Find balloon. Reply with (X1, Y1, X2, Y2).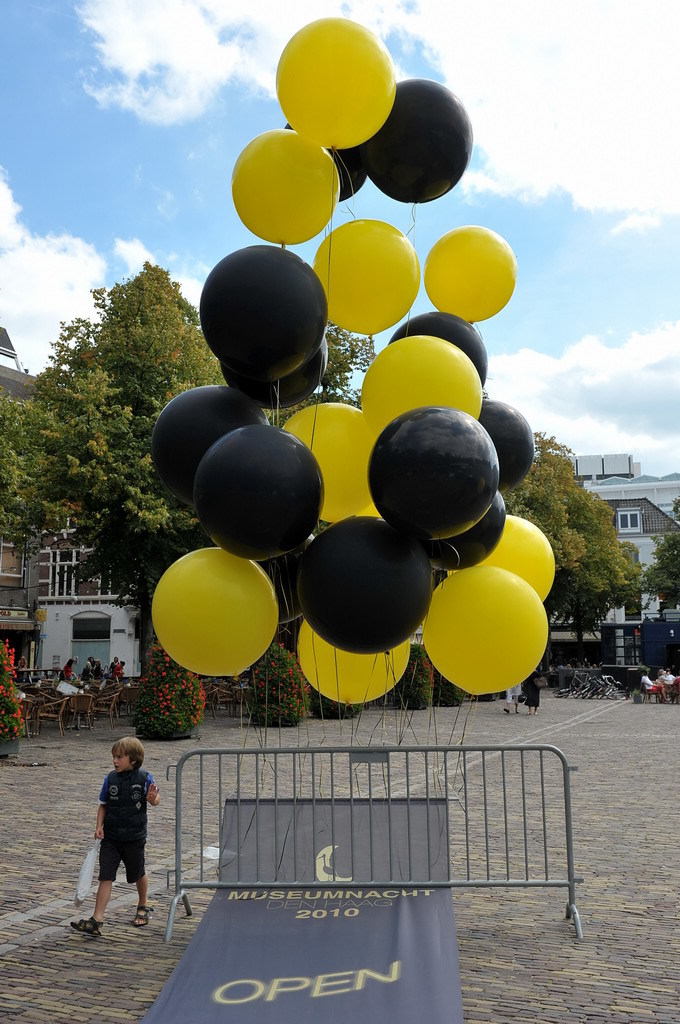
(149, 390, 273, 505).
